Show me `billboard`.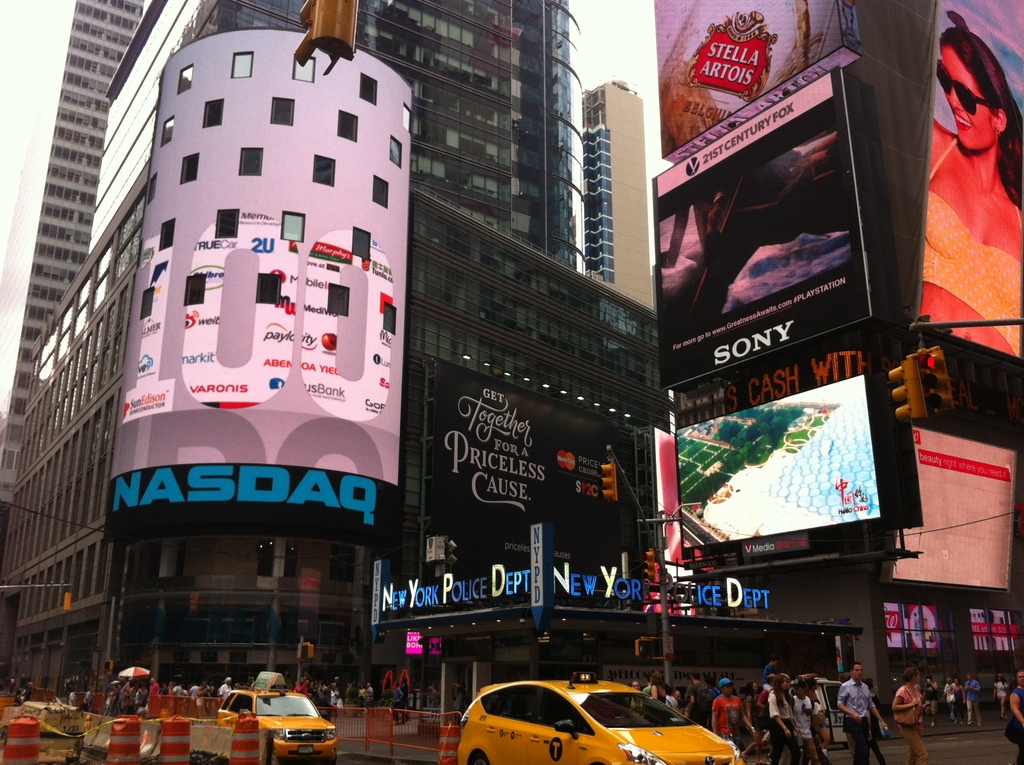
`billboard` is here: 678,373,877,549.
